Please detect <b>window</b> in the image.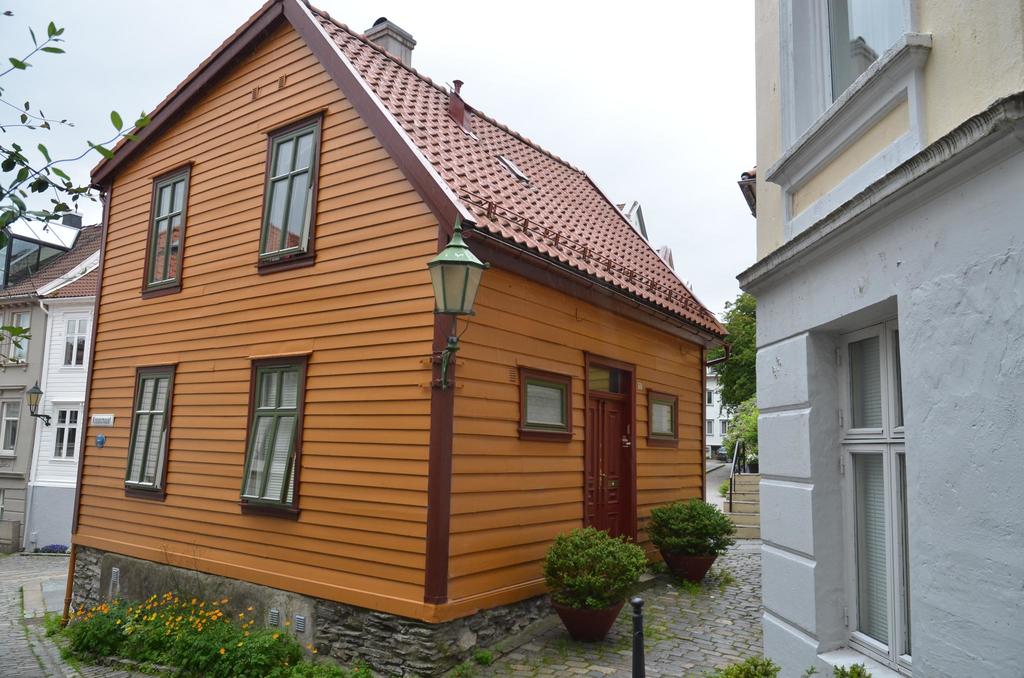
(778, 0, 919, 154).
